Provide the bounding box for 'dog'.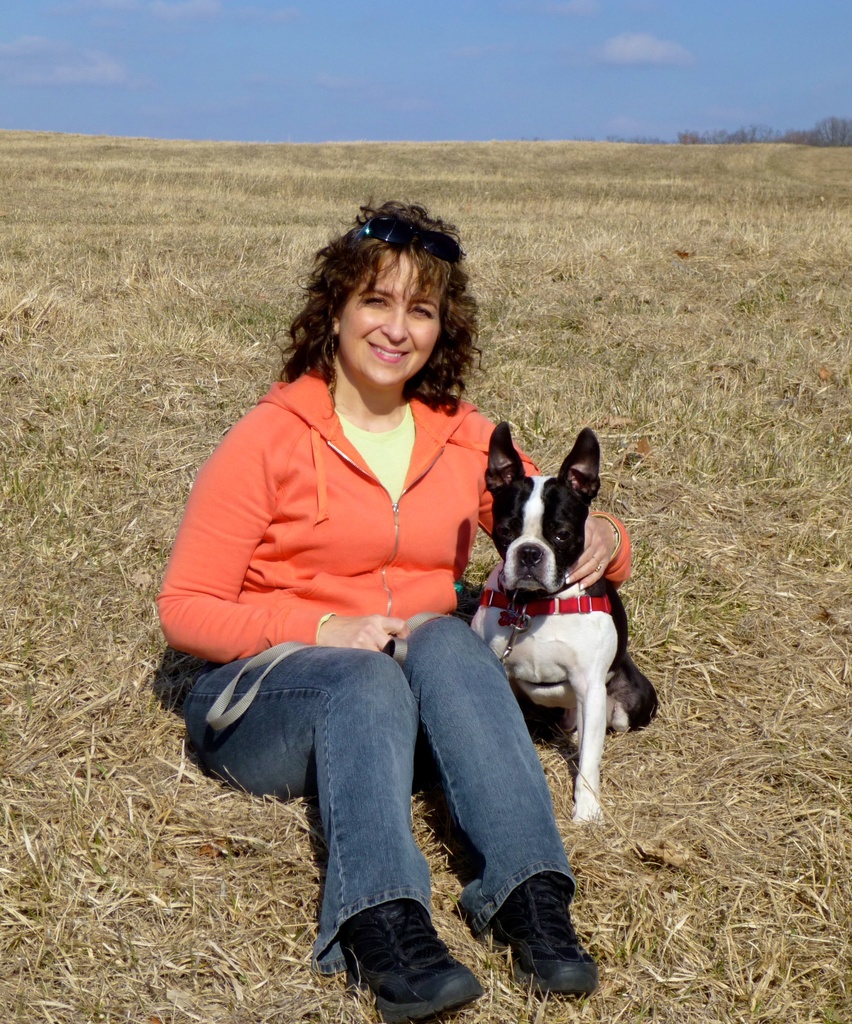
(left=469, top=419, right=663, bottom=823).
